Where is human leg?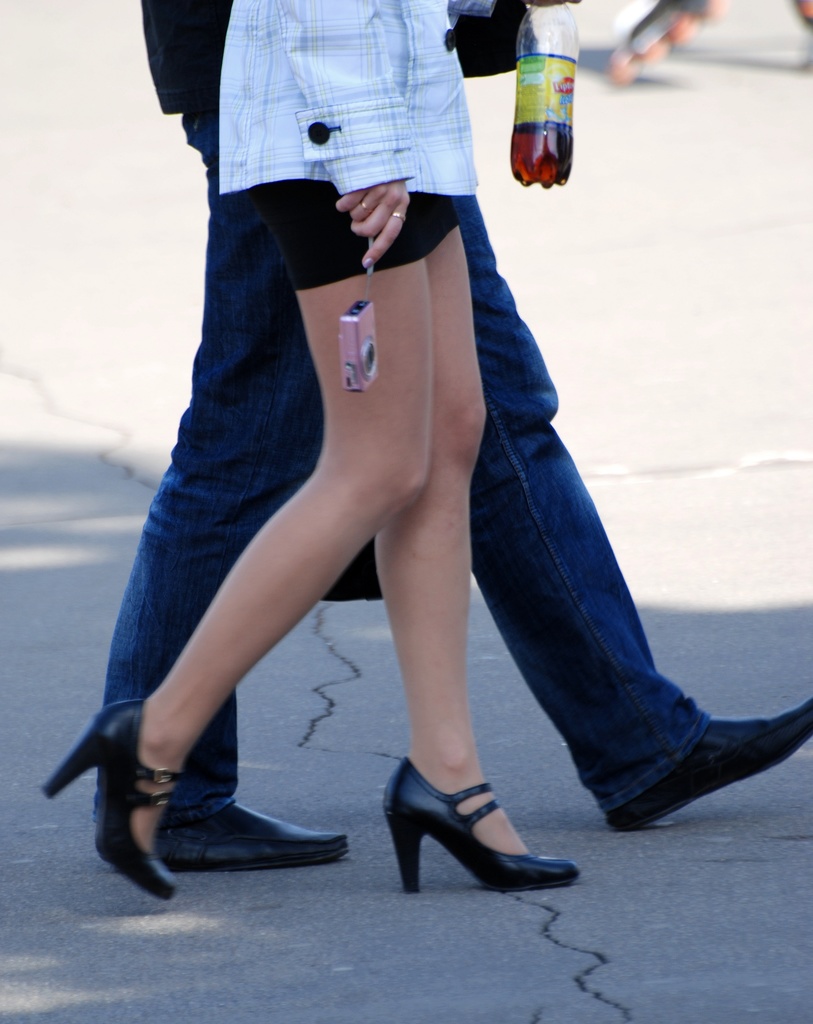
Rect(378, 197, 588, 898).
